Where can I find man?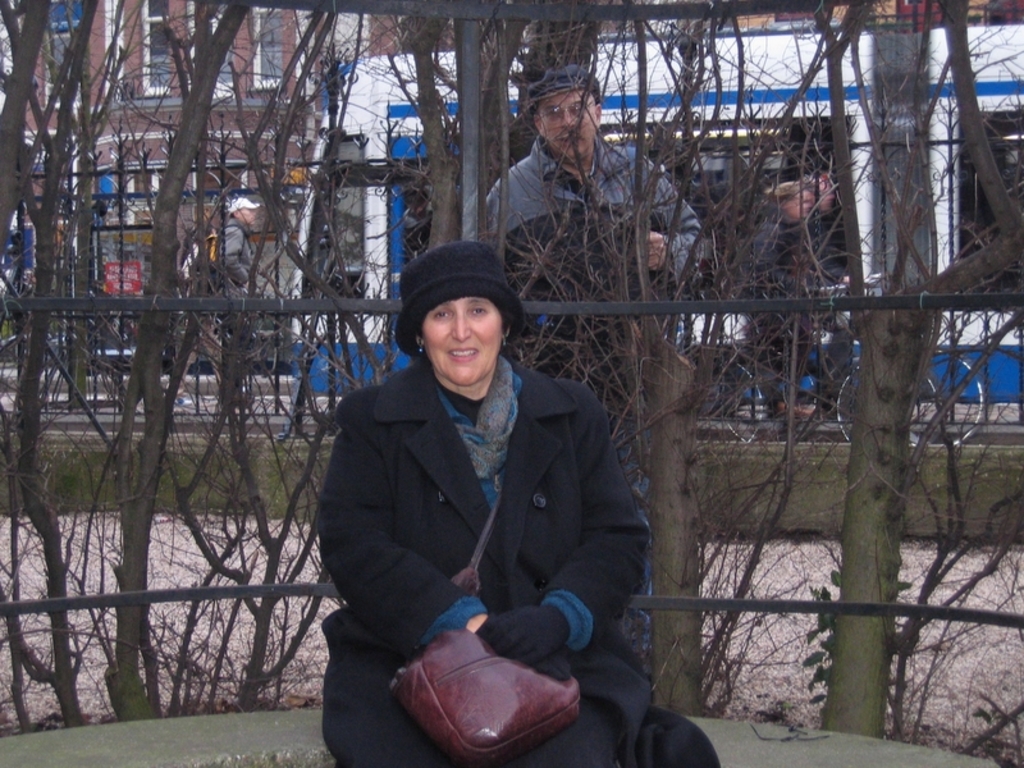
You can find it at bbox(479, 64, 713, 671).
